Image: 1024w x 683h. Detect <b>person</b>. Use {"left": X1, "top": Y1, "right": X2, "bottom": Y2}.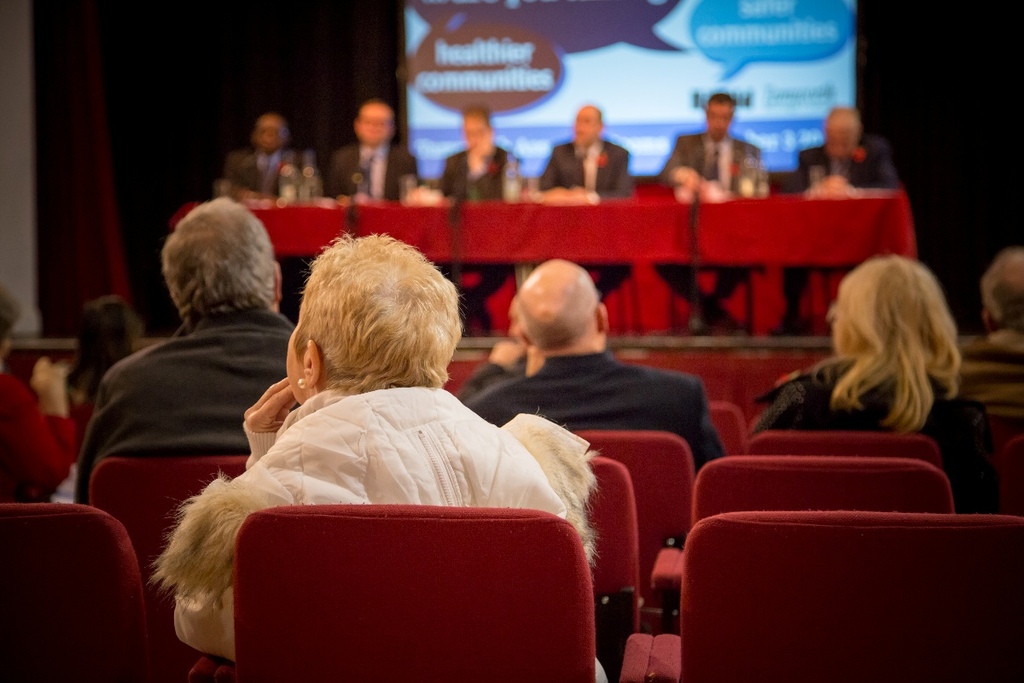
{"left": 68, "top": 201, "right": 294, "bottom": 499}.
